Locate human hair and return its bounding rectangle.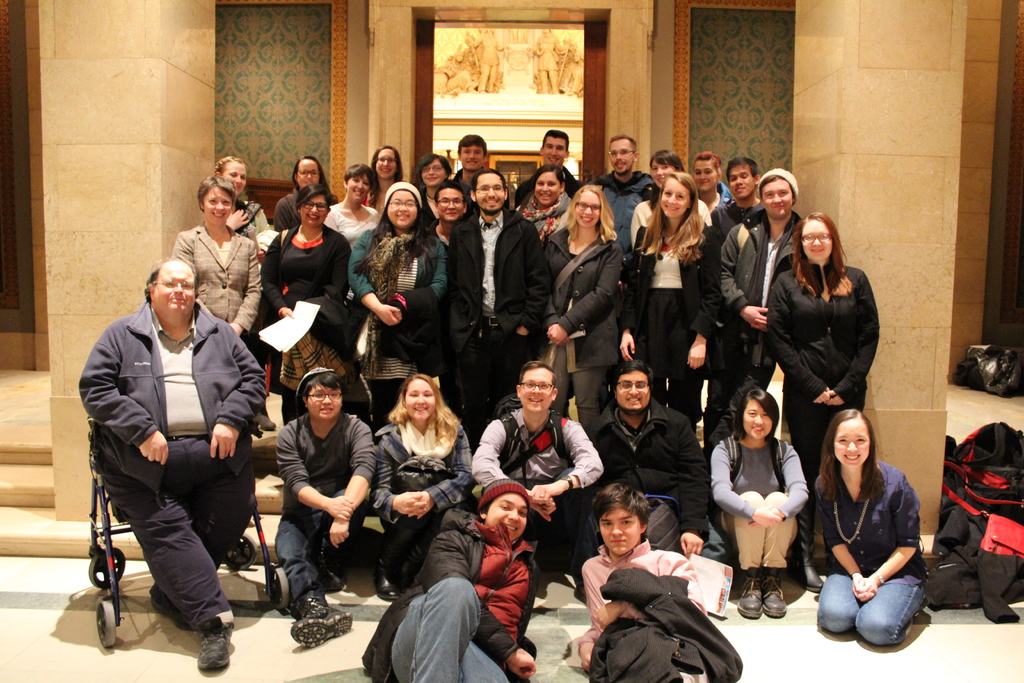
545:130:568:146.
